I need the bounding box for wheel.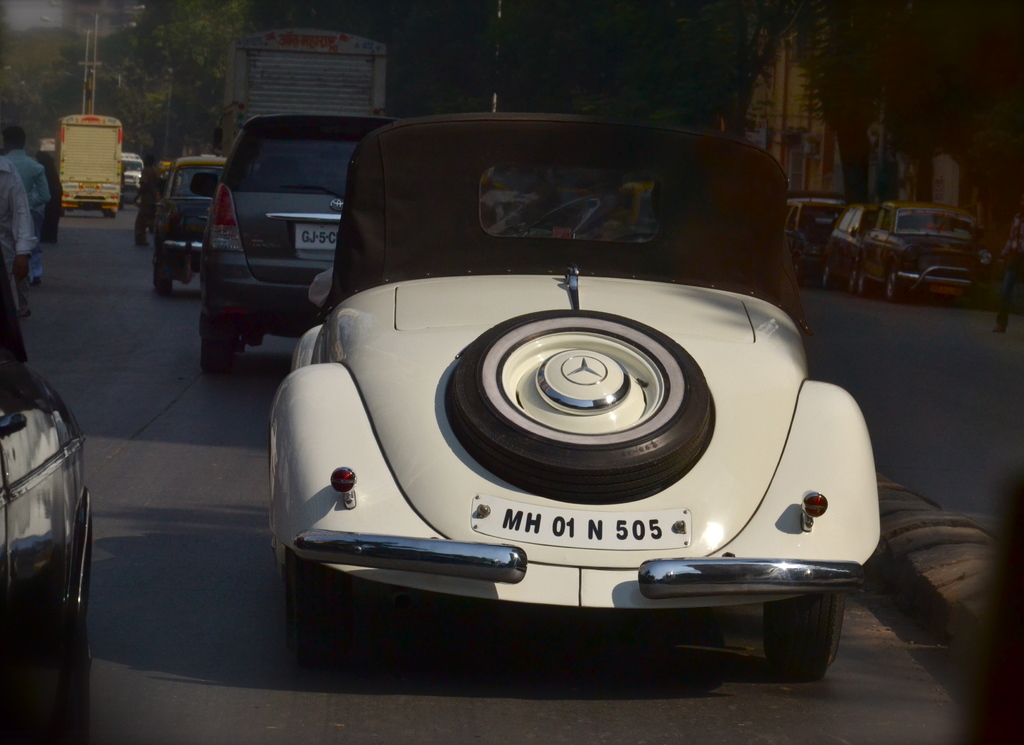
Here it is: [286, 545, 350, 679].
